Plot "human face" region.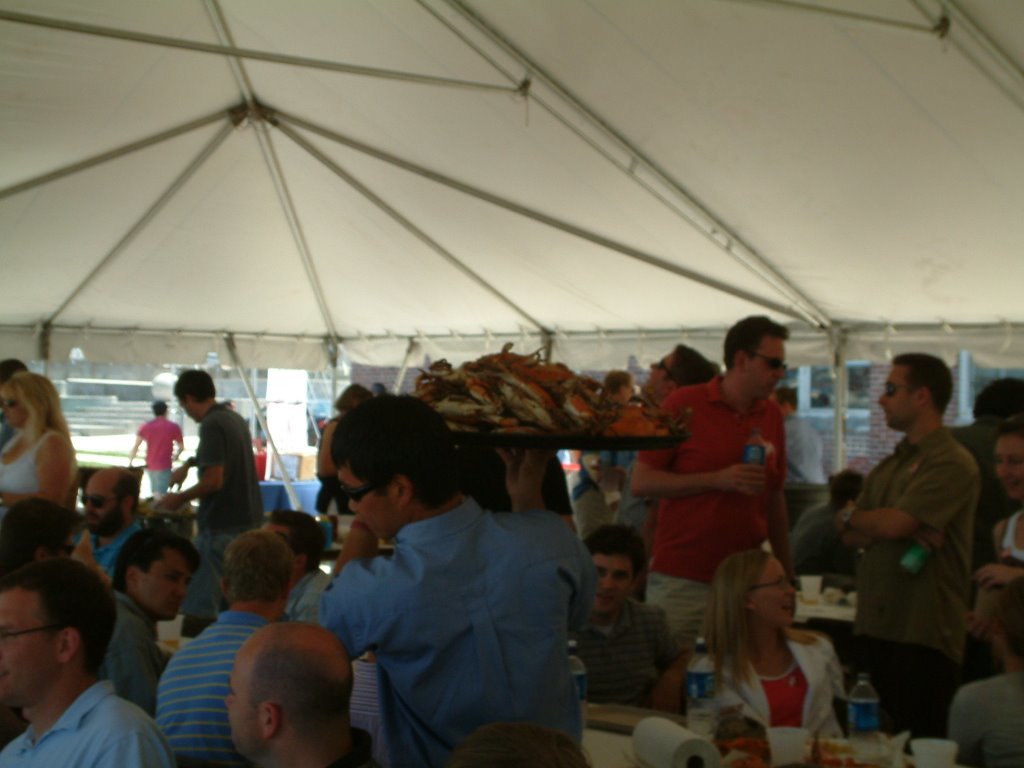
Plotted at (141, 540, 189, 612).
